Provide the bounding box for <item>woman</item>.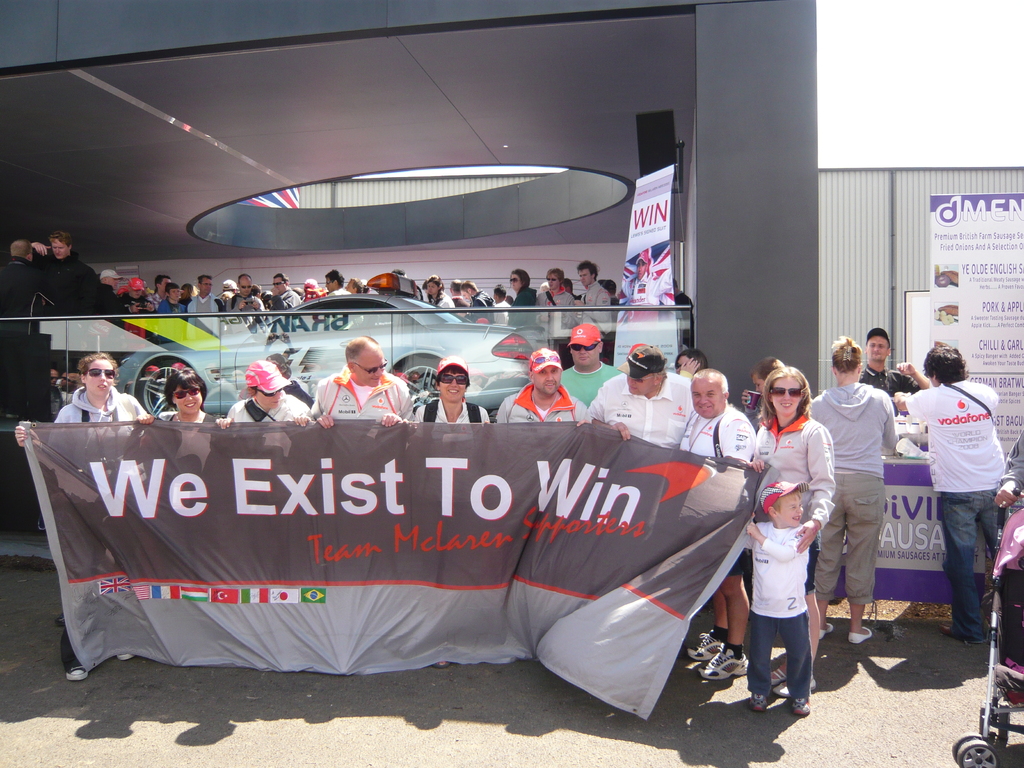
crop(739, 365, 850, 729).
